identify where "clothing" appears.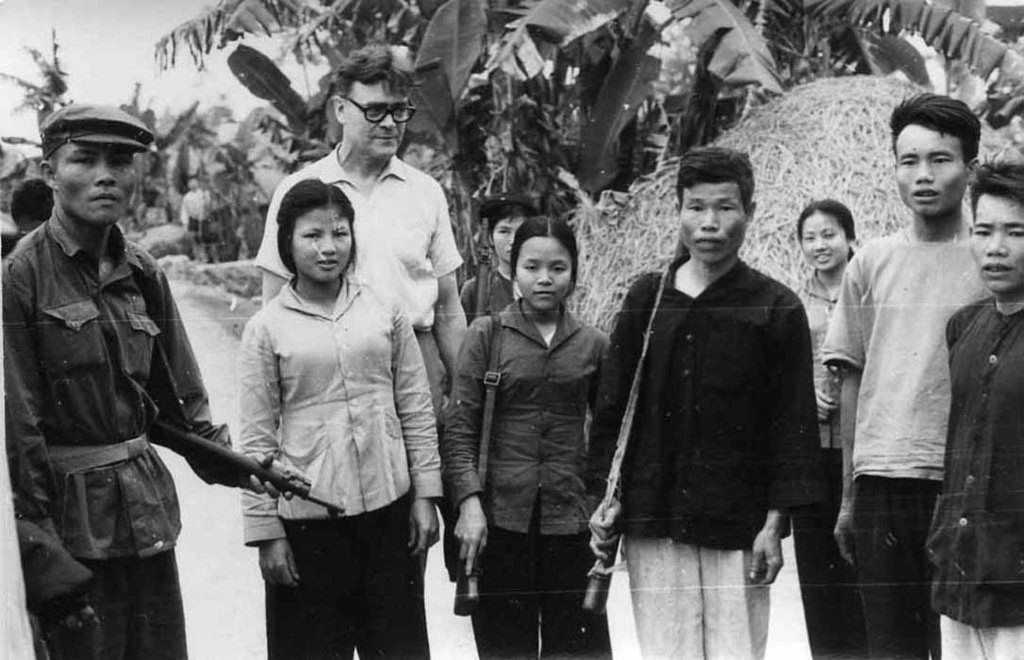
Appears at [244, 277, 441, 659].
